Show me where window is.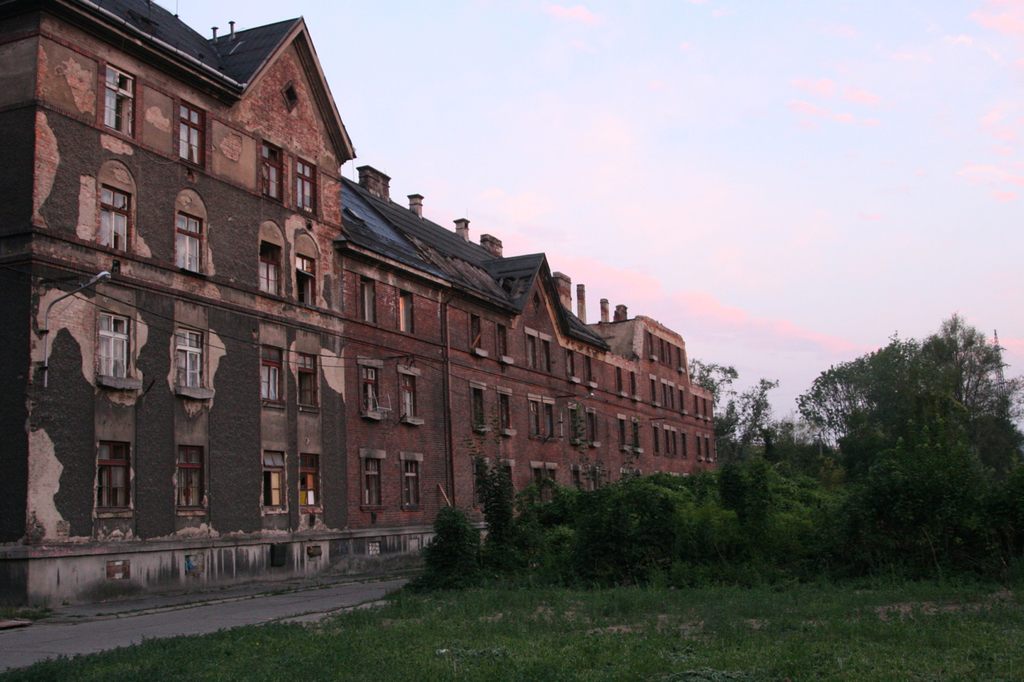
window is at 263:345:282:400.
